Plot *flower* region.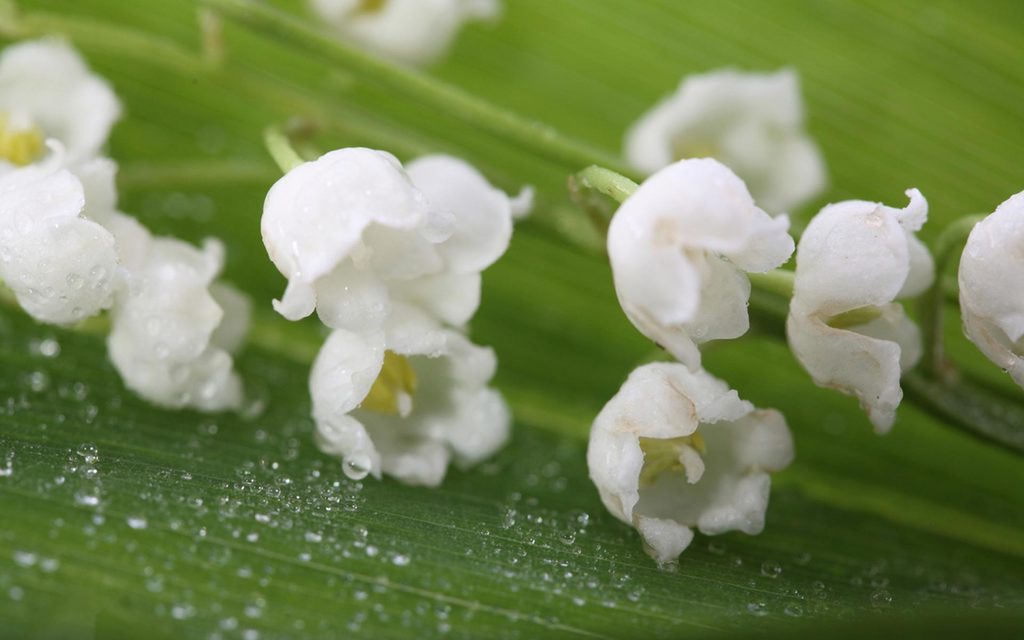
Plotted at pyautogui.locateOnScreen(0, 27, 140, 164).
